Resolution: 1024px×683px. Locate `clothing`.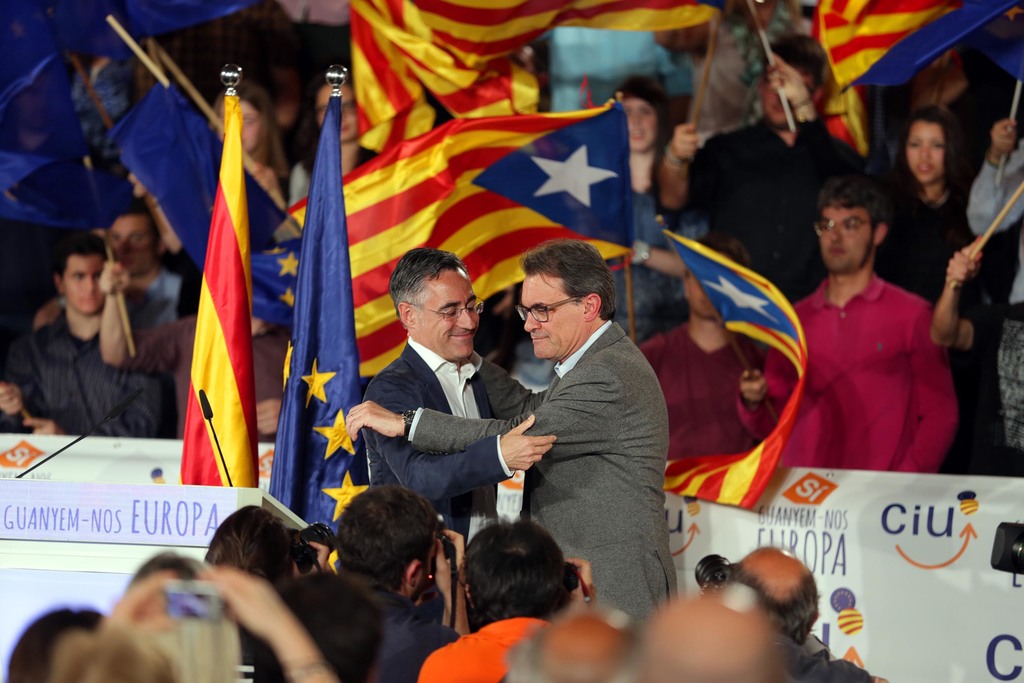
x1=776 y1=634 x2=873 y2=682.
